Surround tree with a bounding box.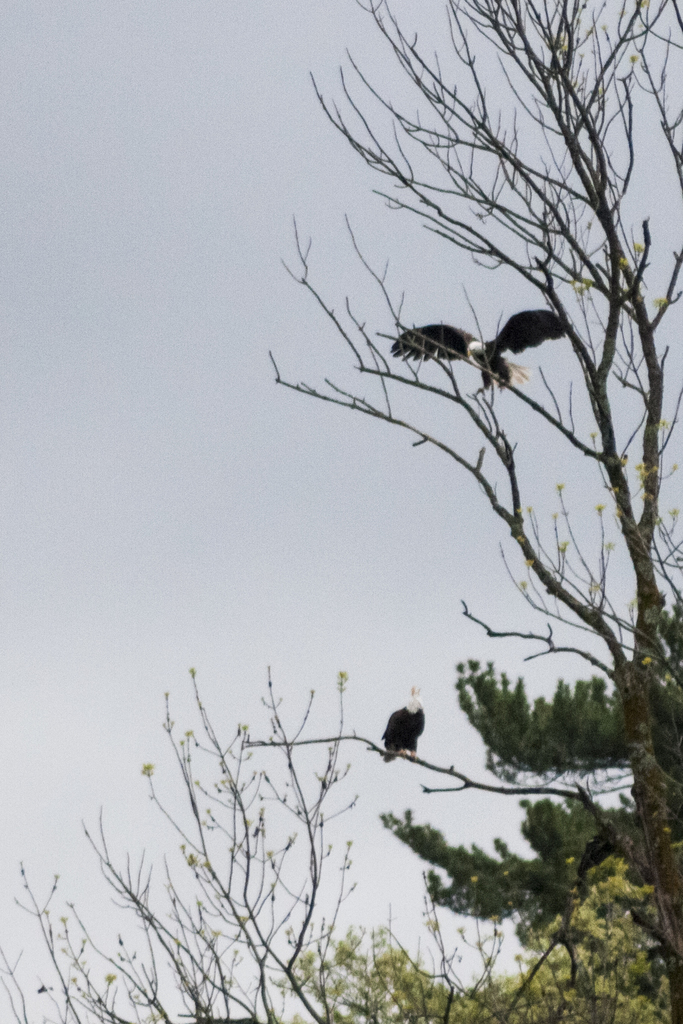
BBox(251, 0, 682, 1023).
